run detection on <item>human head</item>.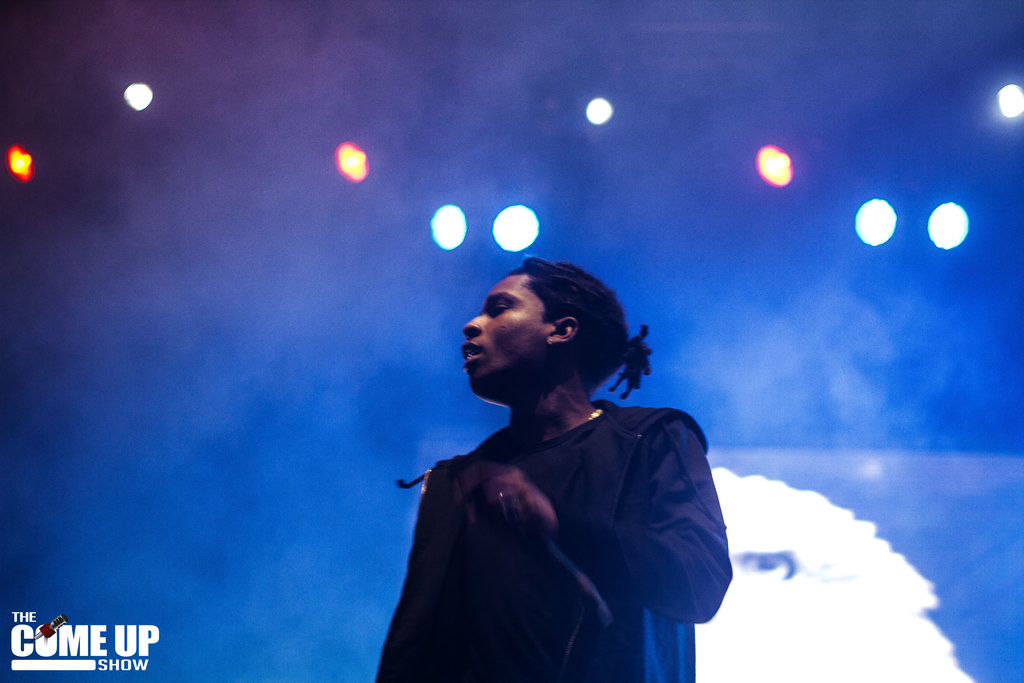
Result: x1=451 y1=263 x2=633 y2=412.
